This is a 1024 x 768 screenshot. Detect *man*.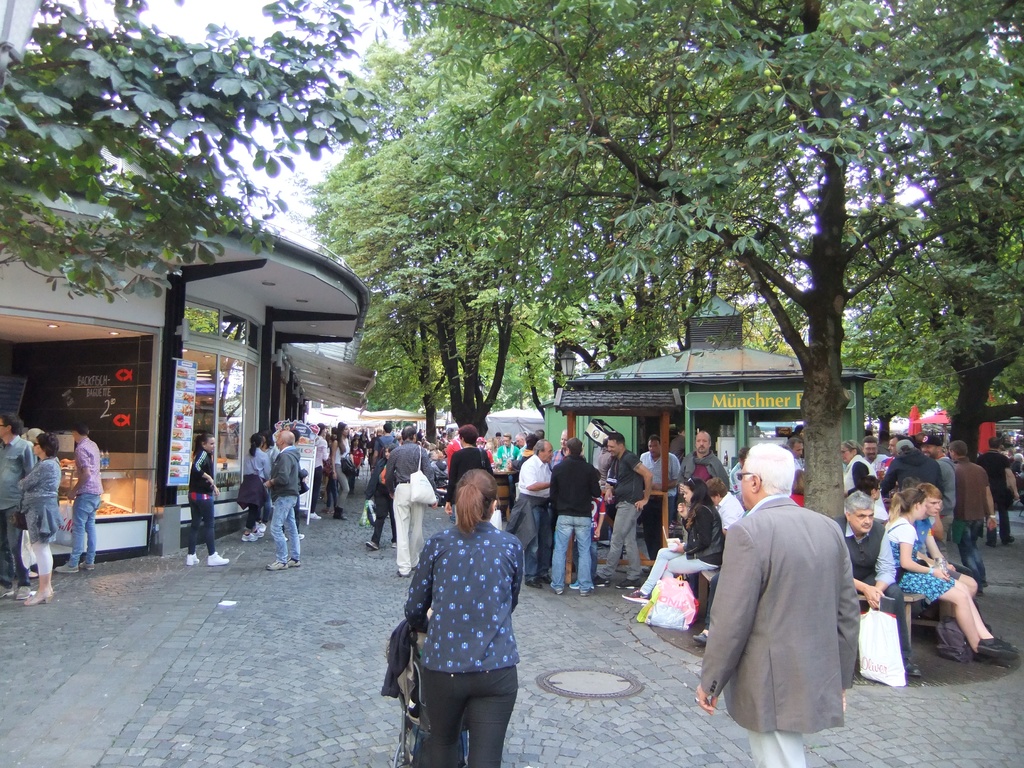
(x1=913, y1=483, x2=977, y2=598).
